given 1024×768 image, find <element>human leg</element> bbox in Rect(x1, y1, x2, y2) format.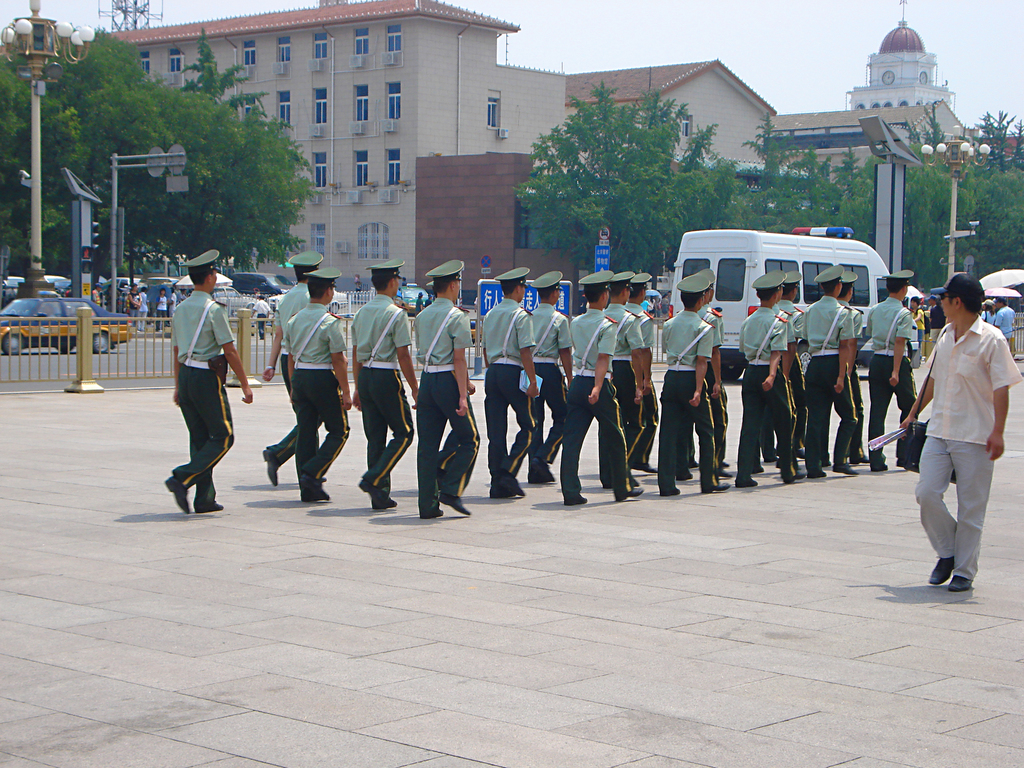
Rect(264, 362, 323, 490).
